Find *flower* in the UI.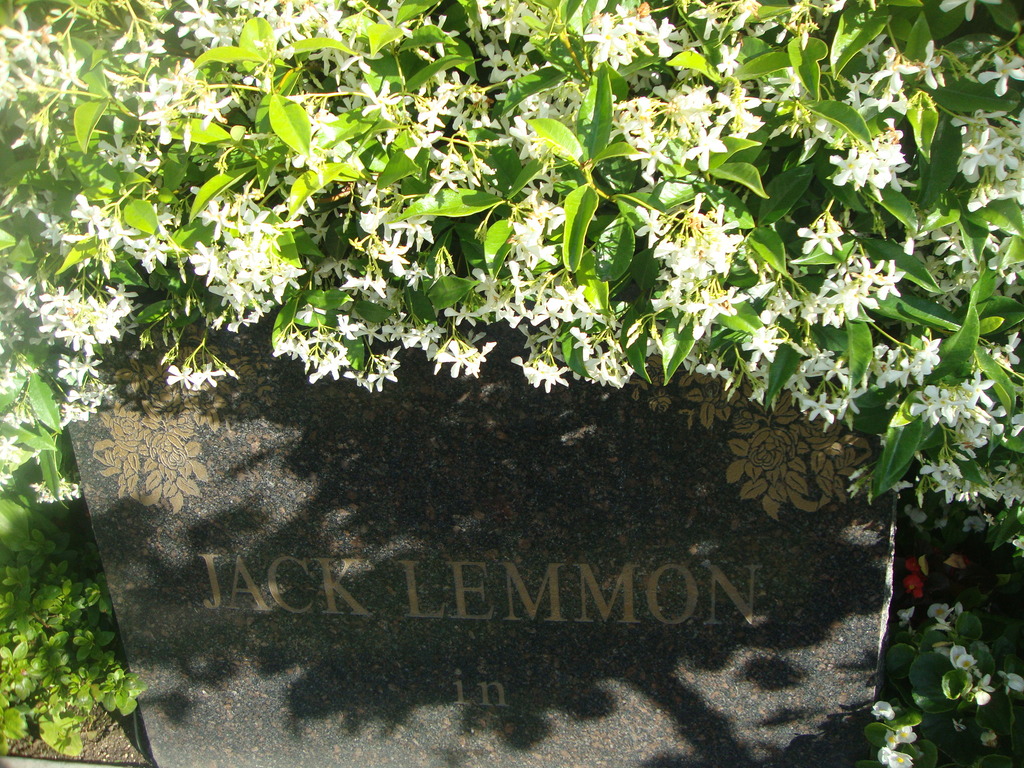
UI element at box=[883, 723, 918, 749].
